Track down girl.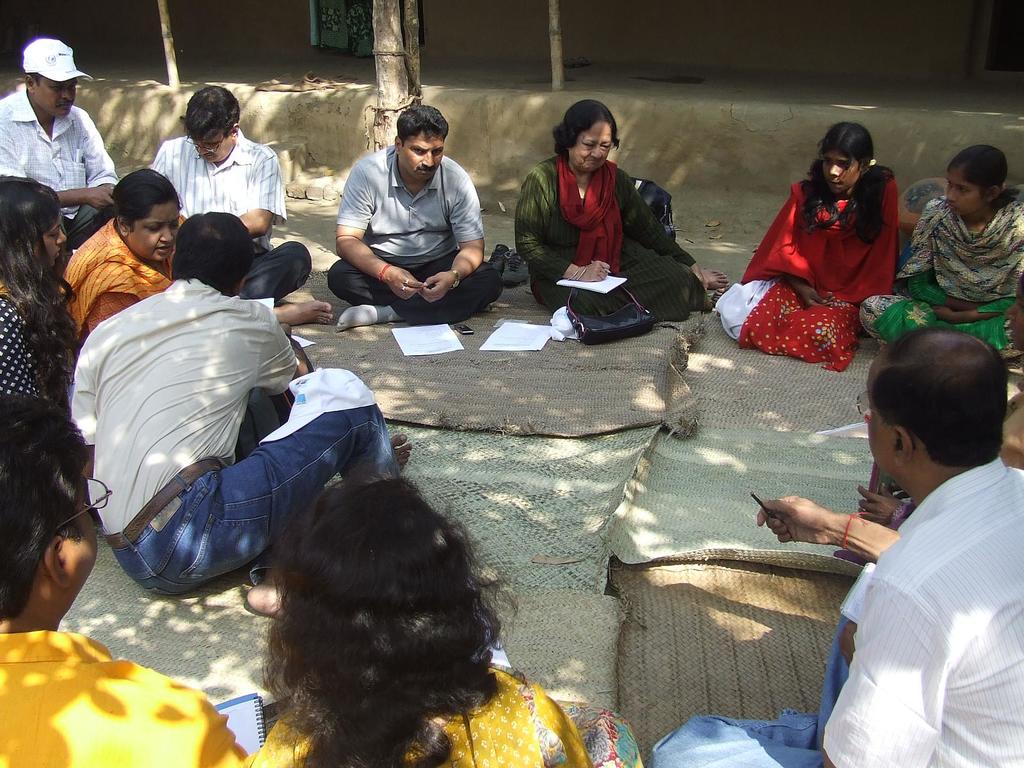
Tracked to [left=707, top=122, right=909, bottom=372].
